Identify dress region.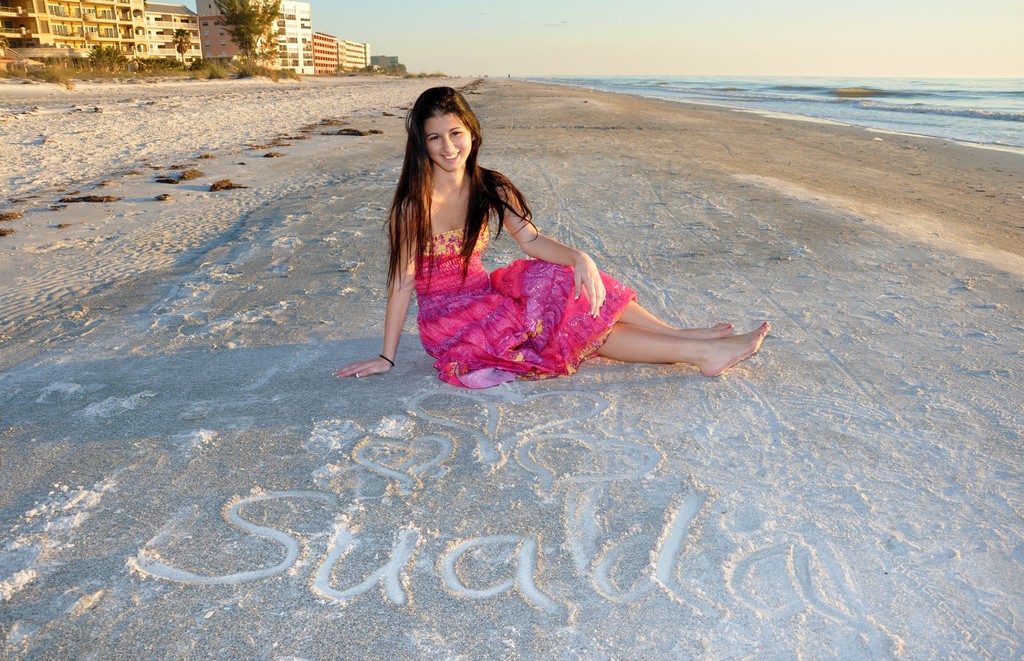
Region: x1=412, y1=218, x2=636, y2=385.
